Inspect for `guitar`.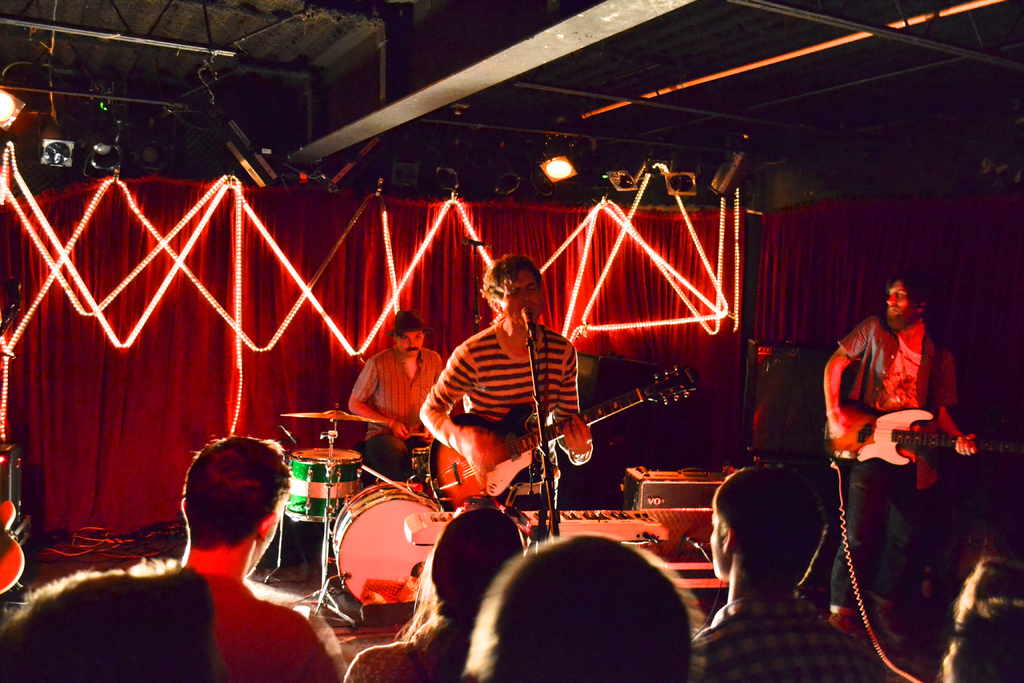
Inspection: region(819, 396, 1023, 476).
